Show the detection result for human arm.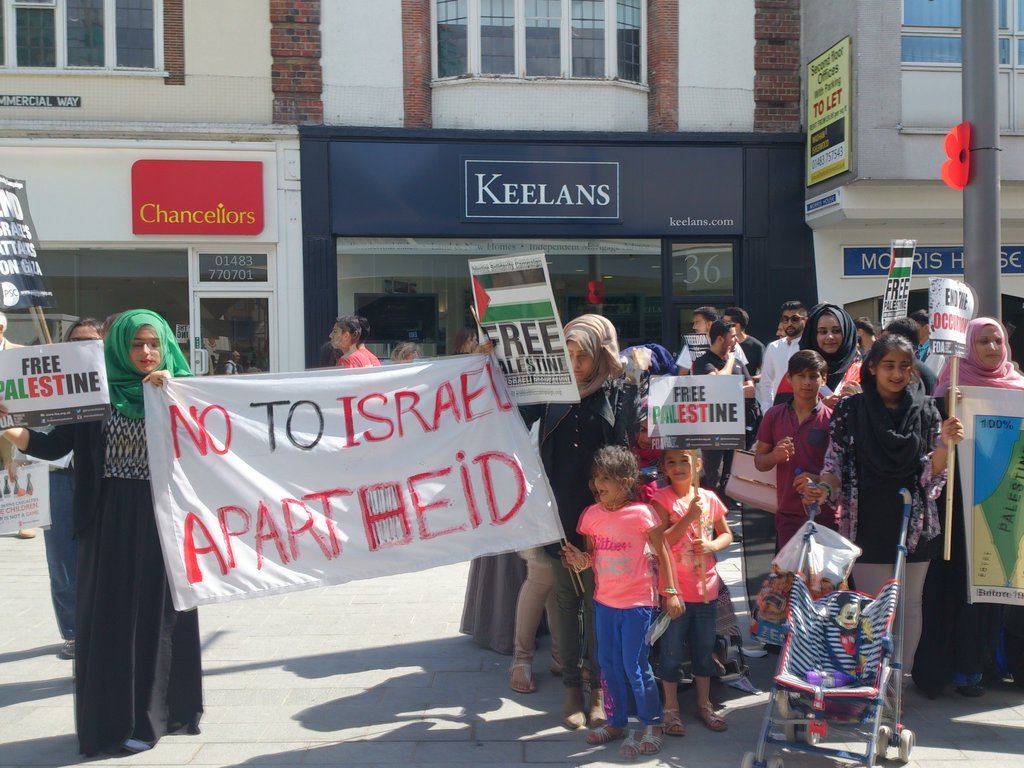
crop(643, 511, 680, 618).
